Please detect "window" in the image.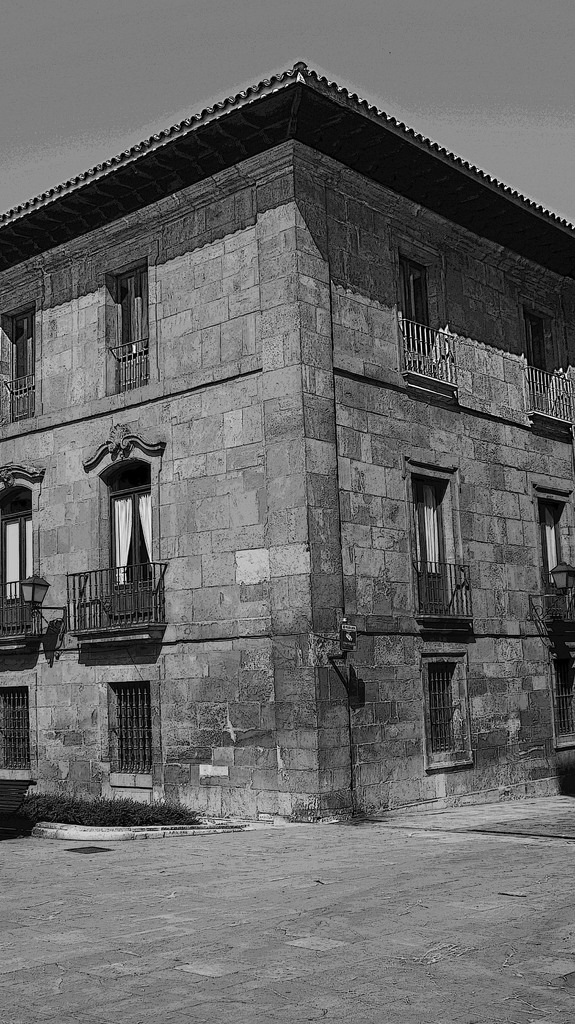
553 655 574 738.
